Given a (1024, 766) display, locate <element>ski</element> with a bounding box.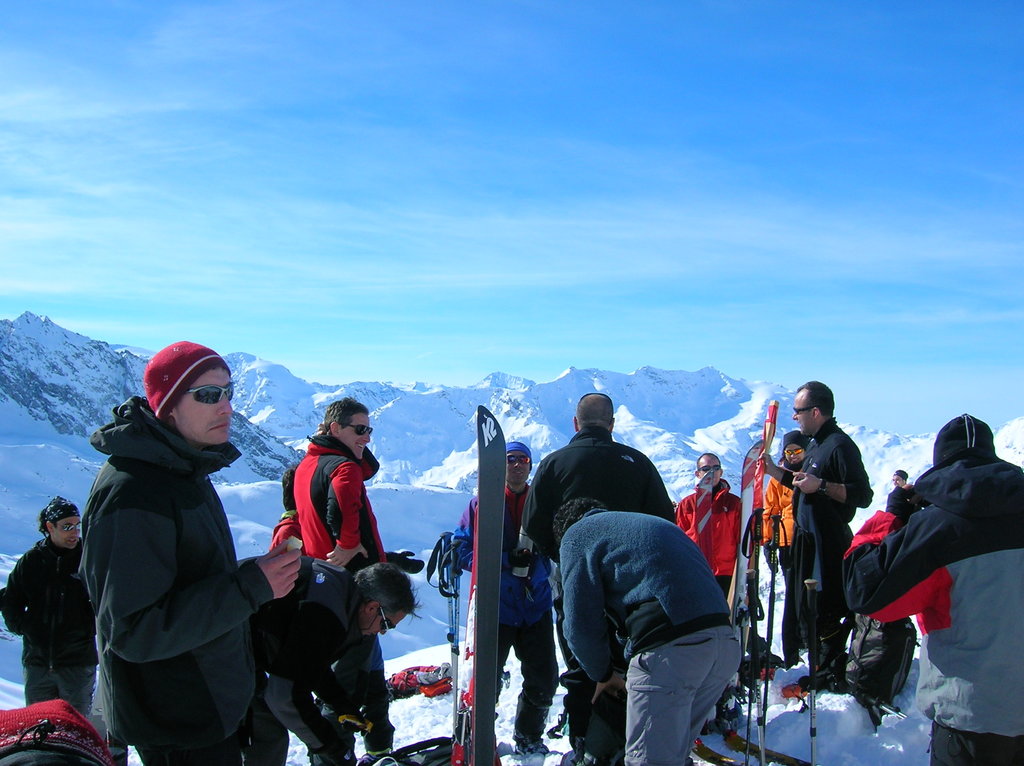
Located: left=461, top=412, right=522, bottom=764.
